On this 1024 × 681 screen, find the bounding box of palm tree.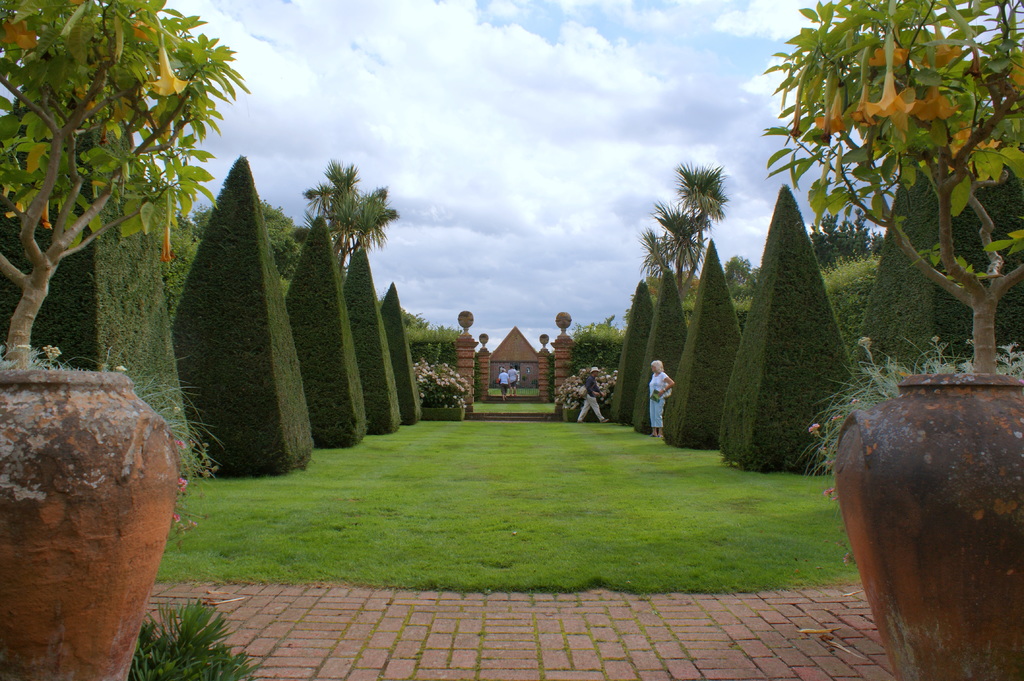
Bounding box: (653,209,685,318).
